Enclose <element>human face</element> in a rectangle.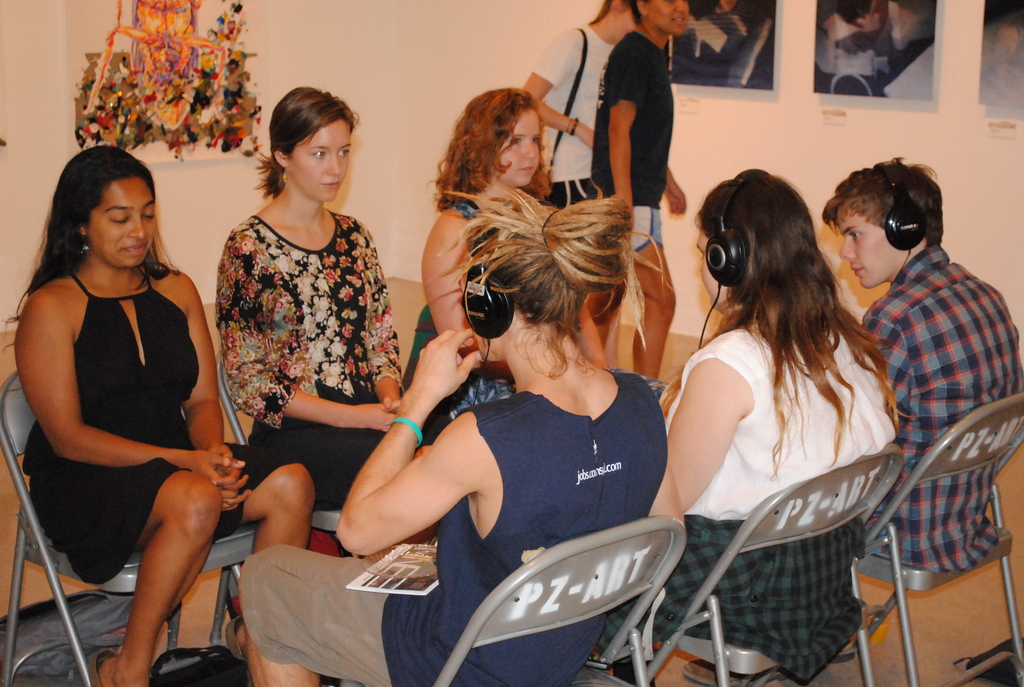
<box>89,170,155,272</box>.
